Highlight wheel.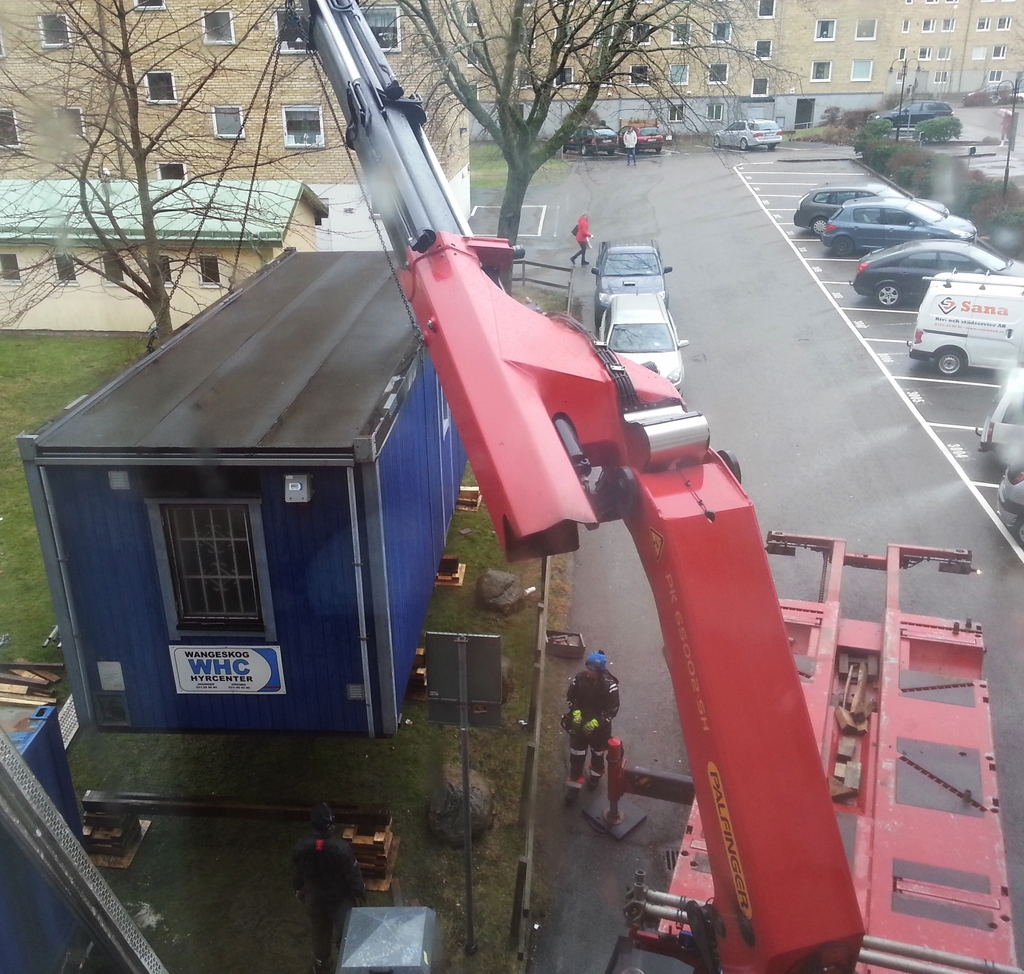
Highlighted region: 736, 140, 746, 154.
